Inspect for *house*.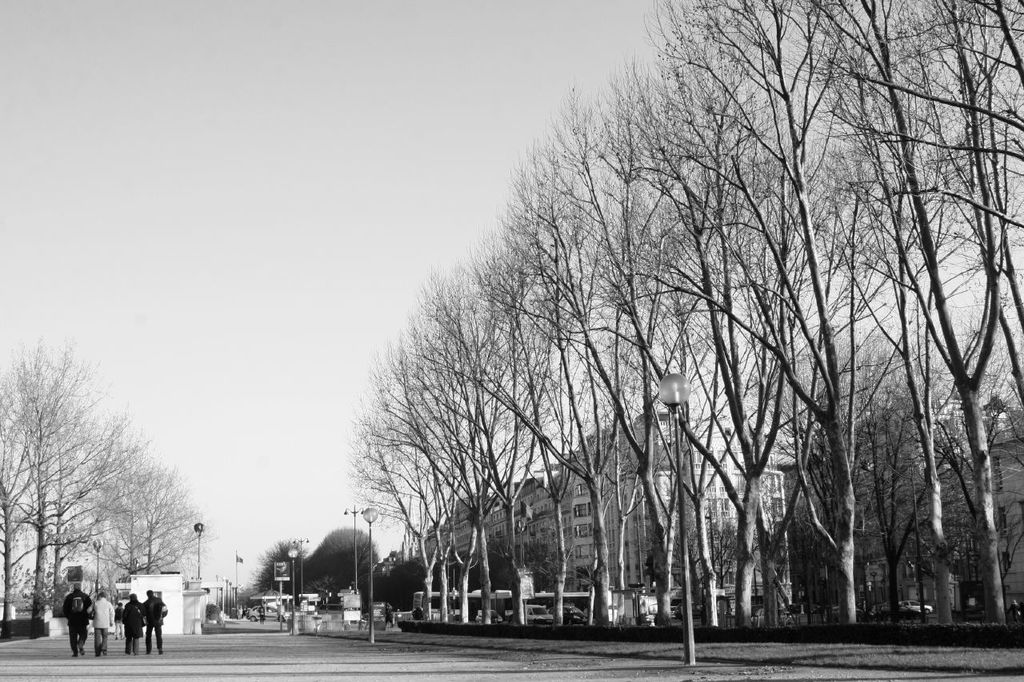
Inspection: {"x1": 954, "y1": 437, "x2": 1023, "y2": 605}.
